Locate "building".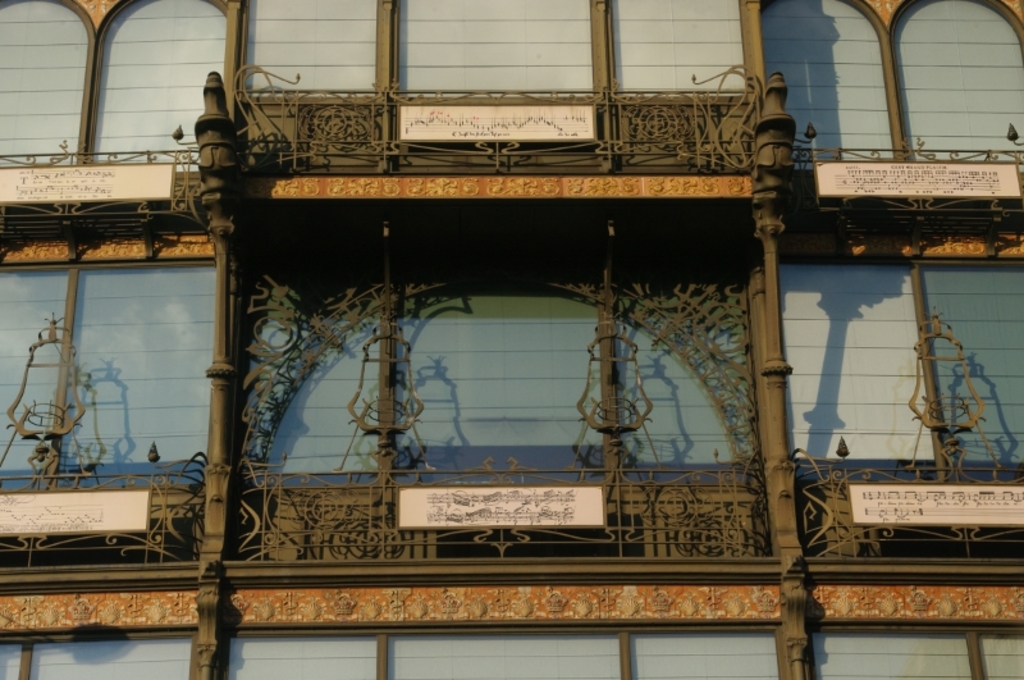
Bounding box: x1=0, y1=0, x2=1023, y2=679.
